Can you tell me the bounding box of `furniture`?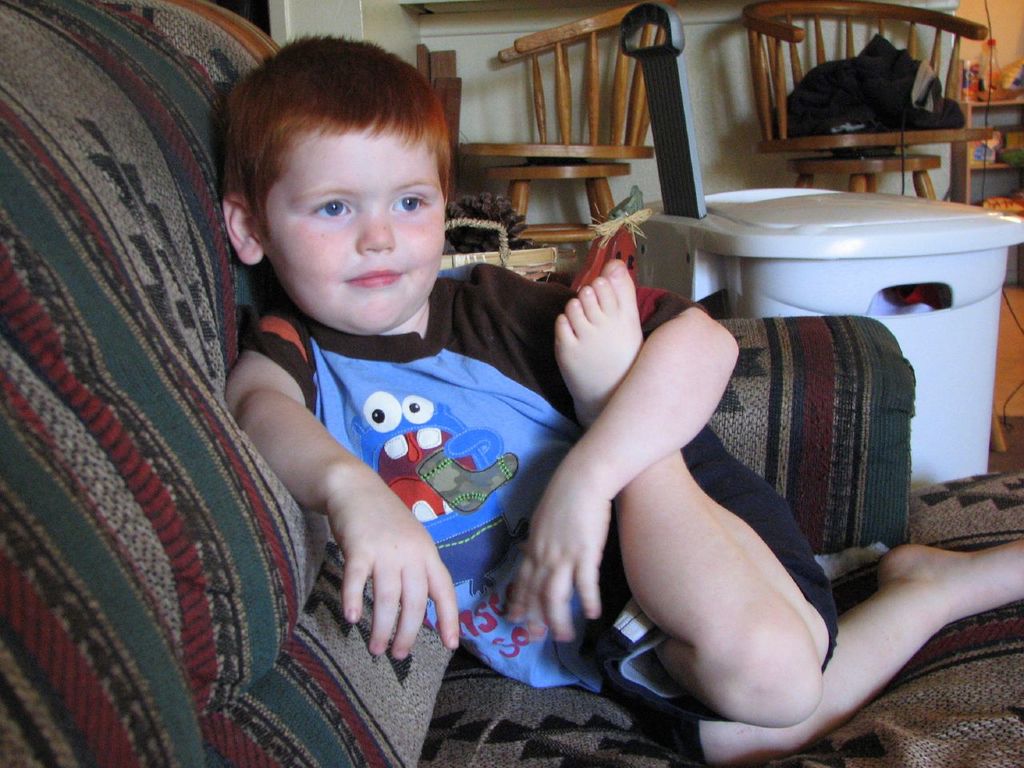
rect(452, 0, 666, 246).
